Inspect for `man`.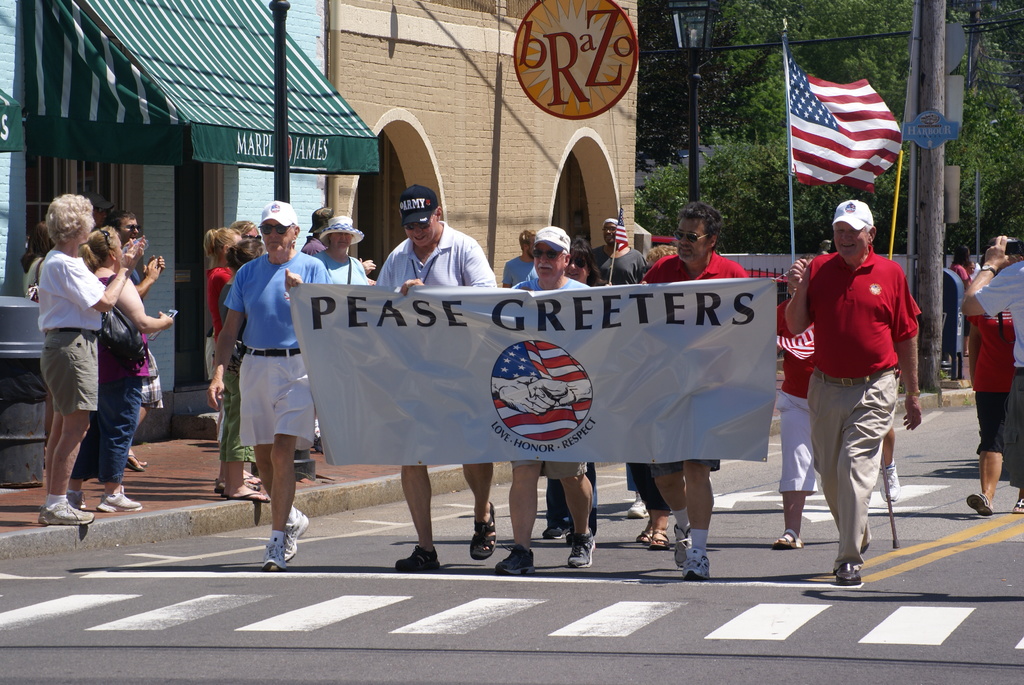
Inspection: (212,199,331,571).
